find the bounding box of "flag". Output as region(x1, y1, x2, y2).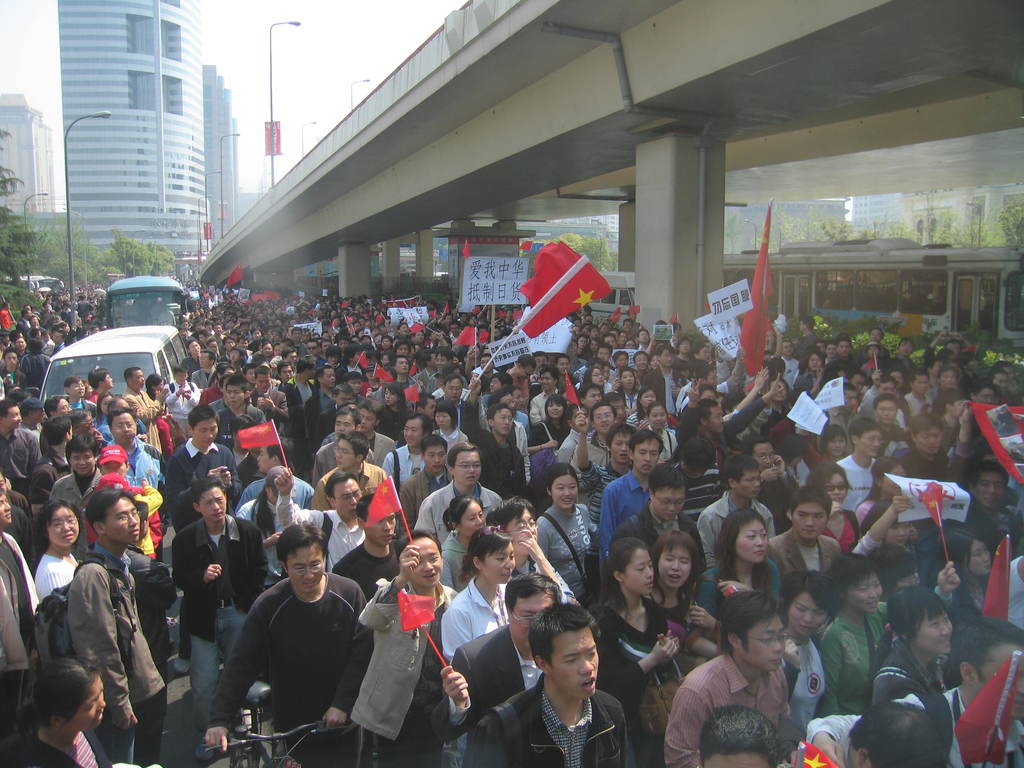
region(406, 365, 419, 373).
